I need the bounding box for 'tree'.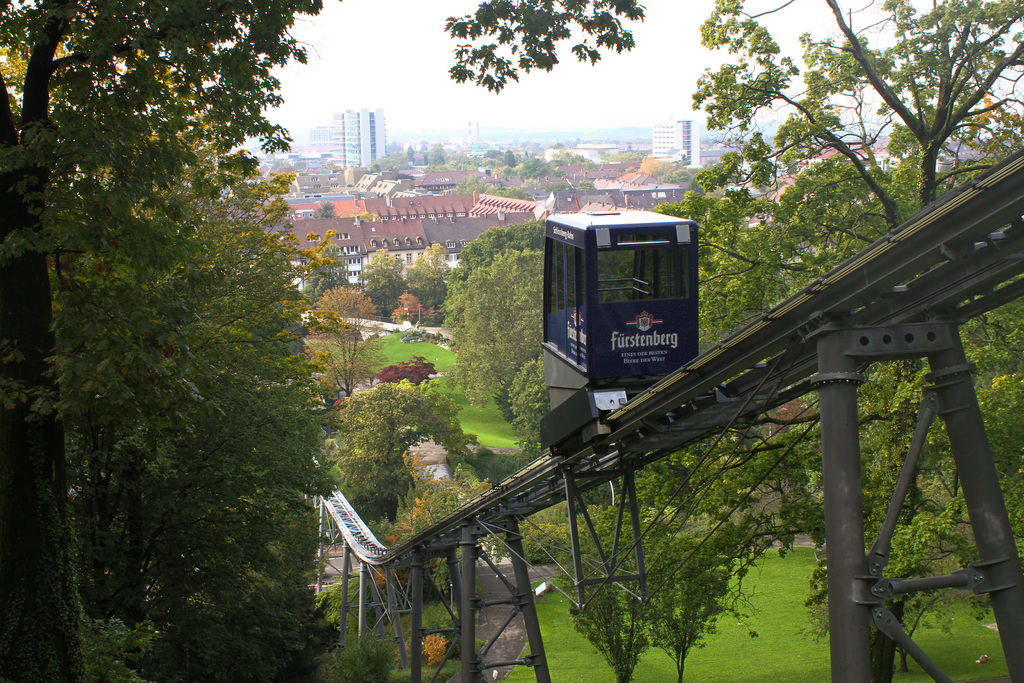
Here it is: pyautogui.locateOnScreen(0, 4, 337, 682).
